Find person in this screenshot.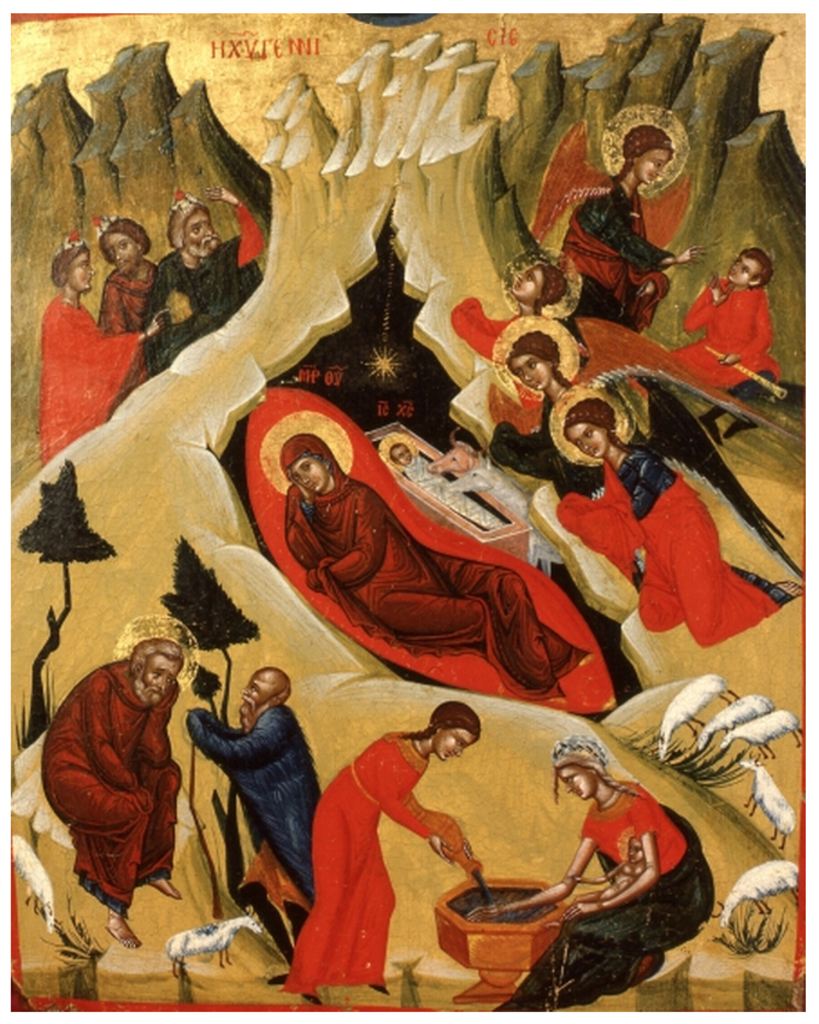
The bounding box for person is 564, 398, 806, 649.
